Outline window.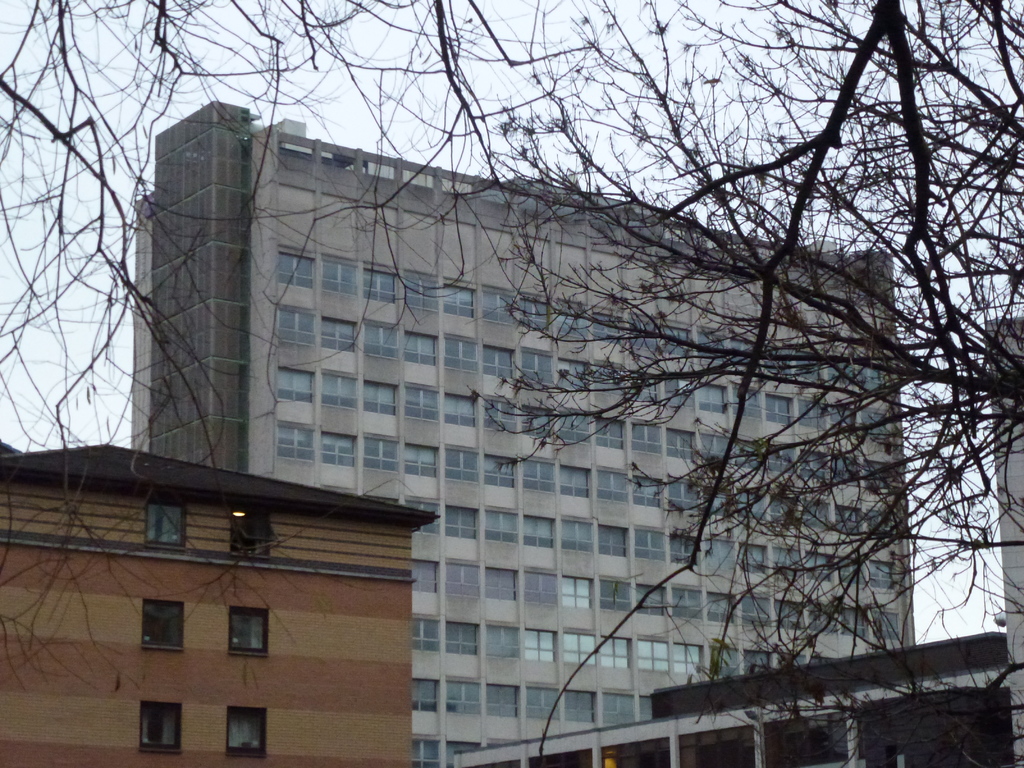
Outline: box=[418, 563, 434, 589].
